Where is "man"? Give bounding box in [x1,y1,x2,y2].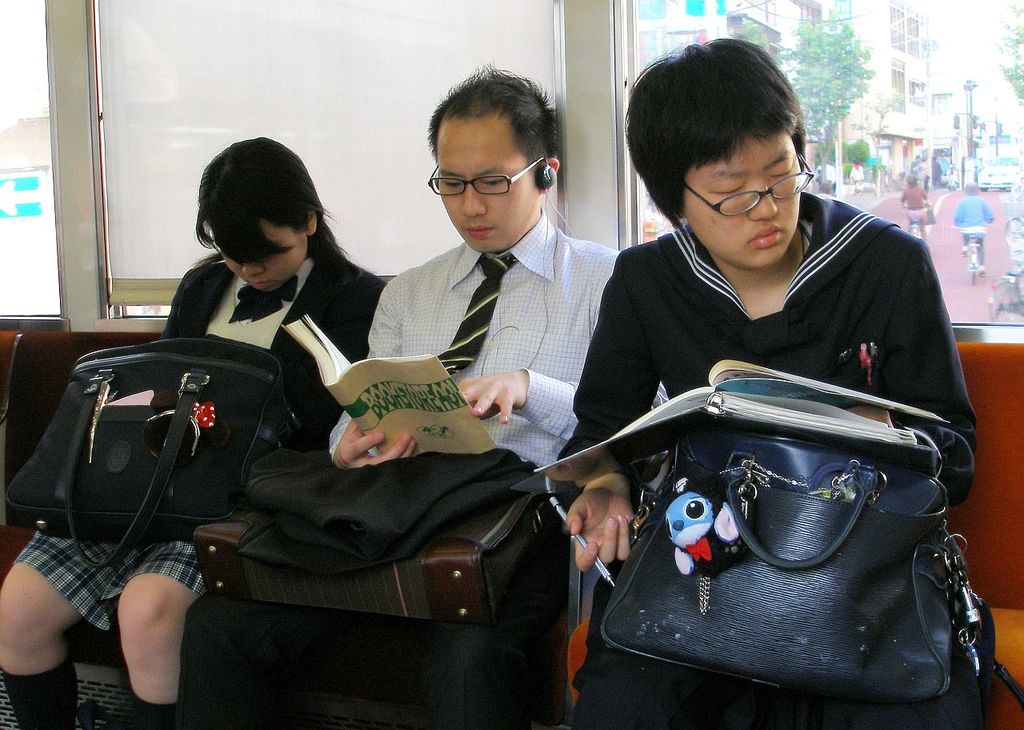
[538,37,990,729].
